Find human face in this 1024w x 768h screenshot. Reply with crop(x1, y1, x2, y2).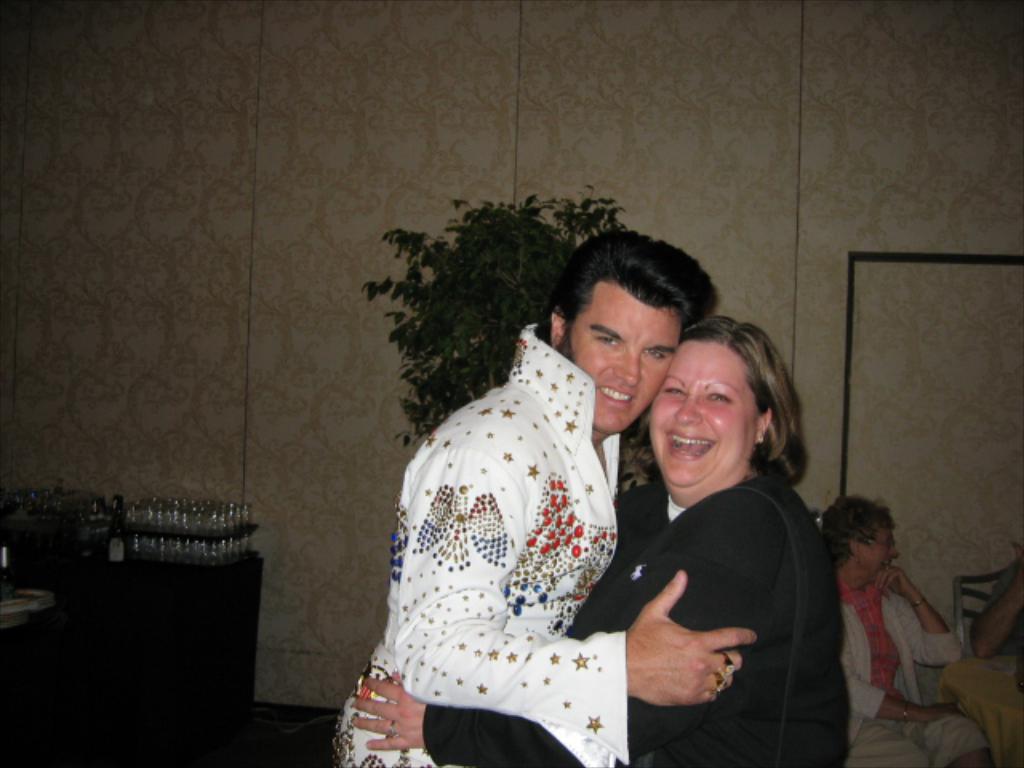
crop(555, 274, 691, 450).
